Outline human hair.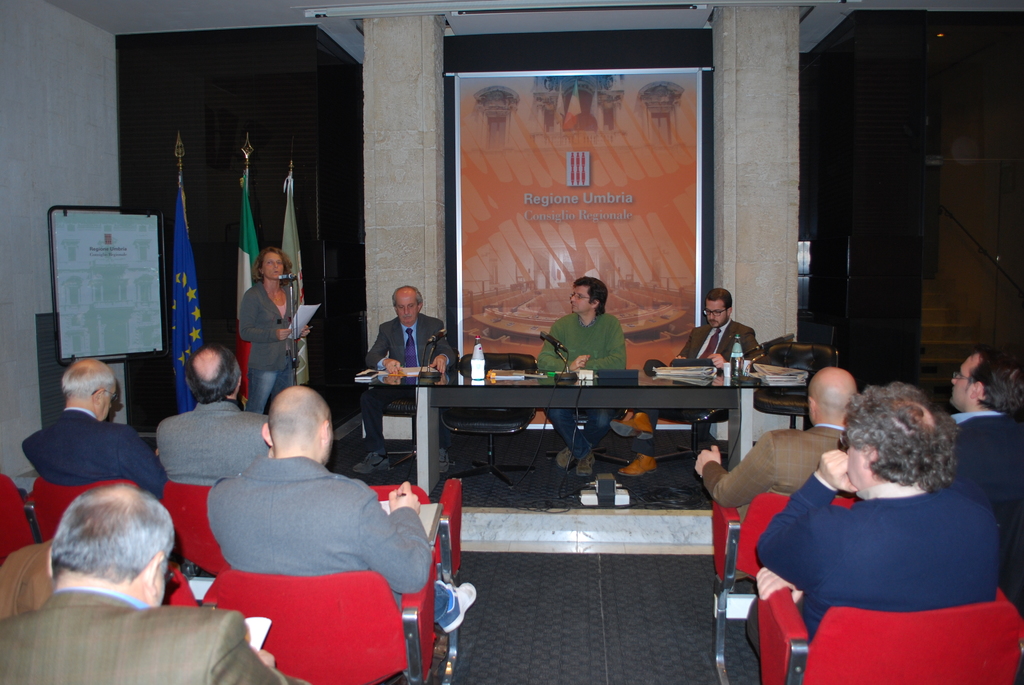
Outline: {"left": 59, "top": 361, "right": 113, "bottom": 402}.
